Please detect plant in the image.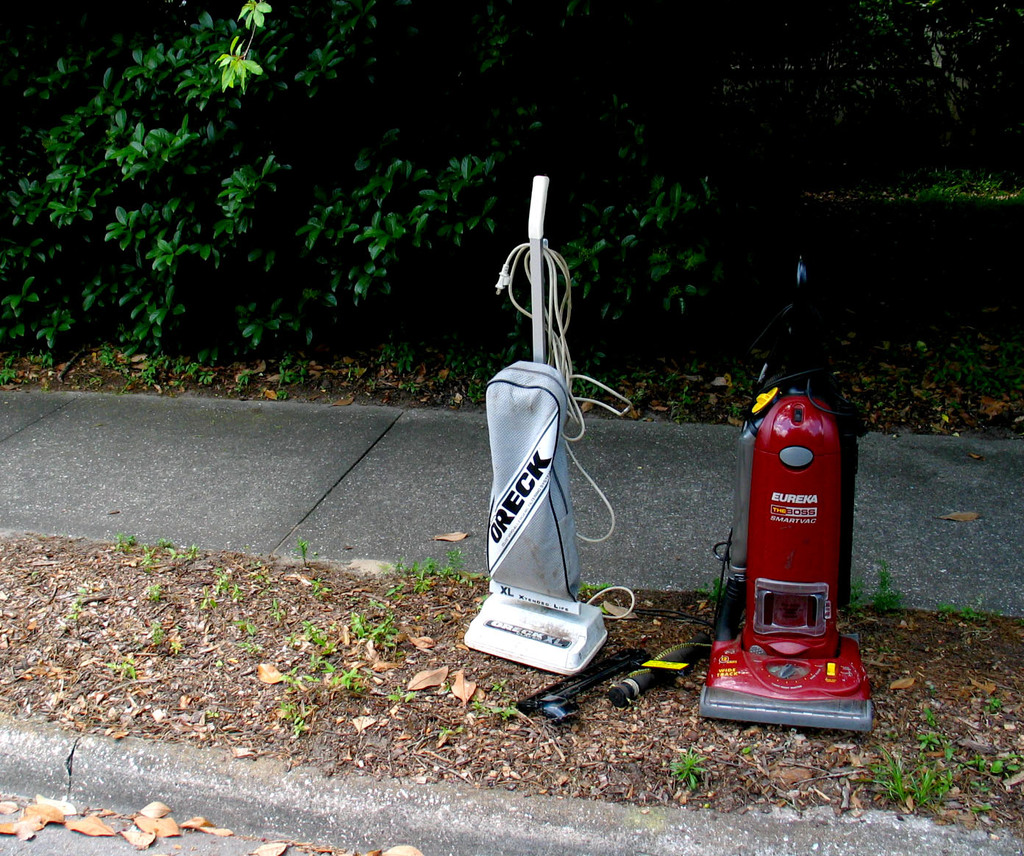
(x1=305, y1=617, x2=324, y2=642).
